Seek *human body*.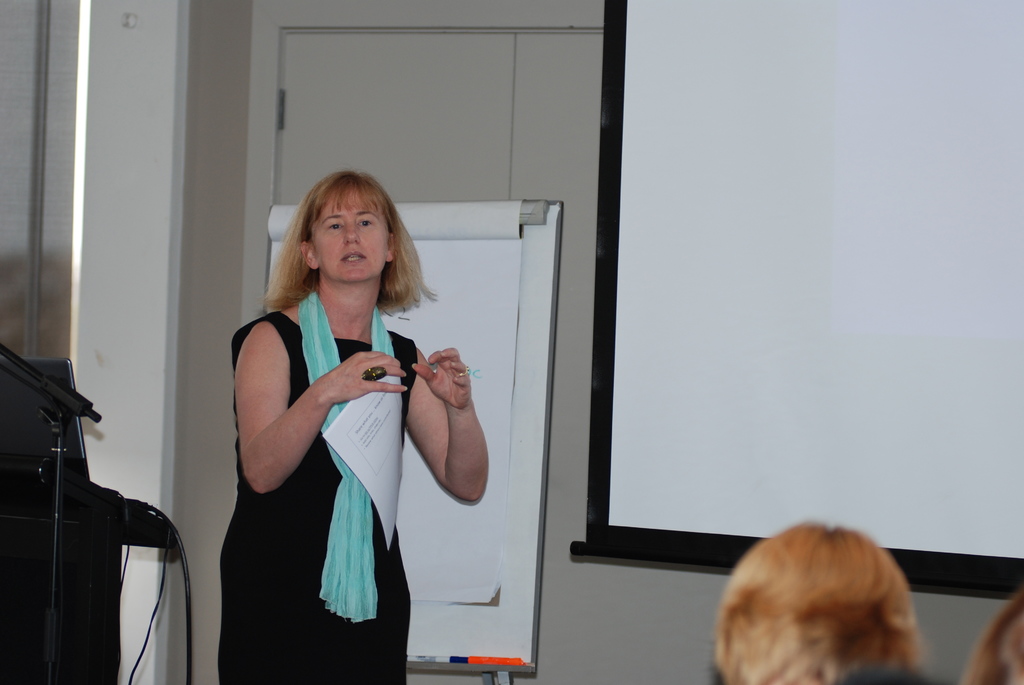
x1=221, y1=169, x2=435, y2=682.
